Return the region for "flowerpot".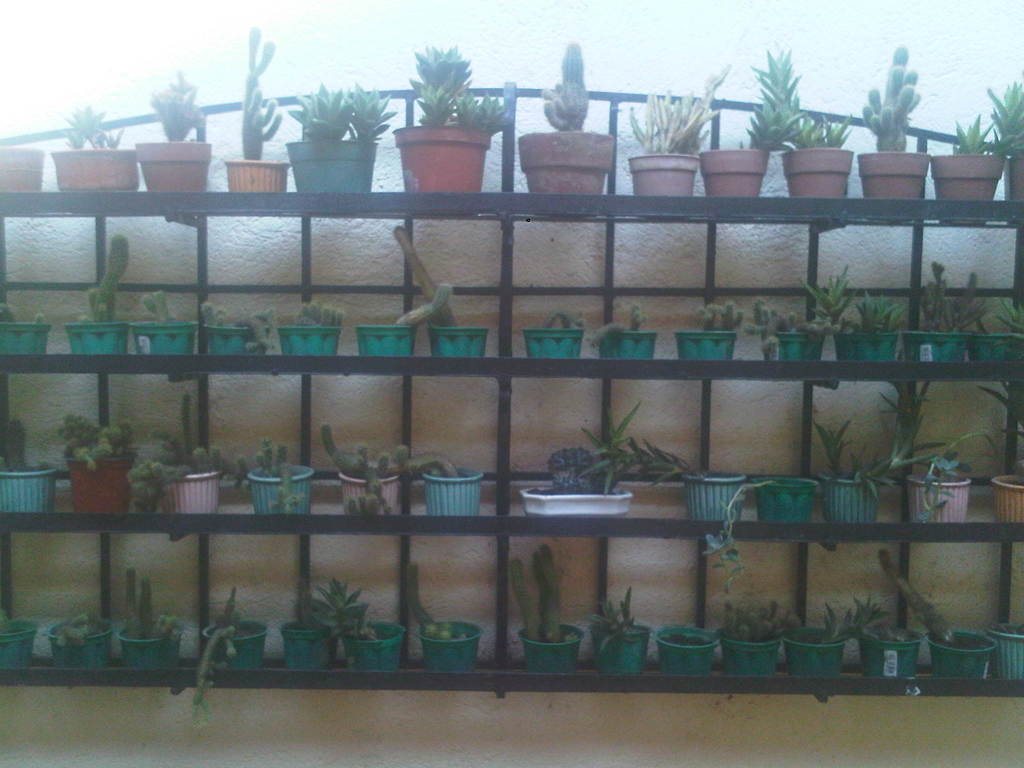
<box>0,616,38,669</box>.
